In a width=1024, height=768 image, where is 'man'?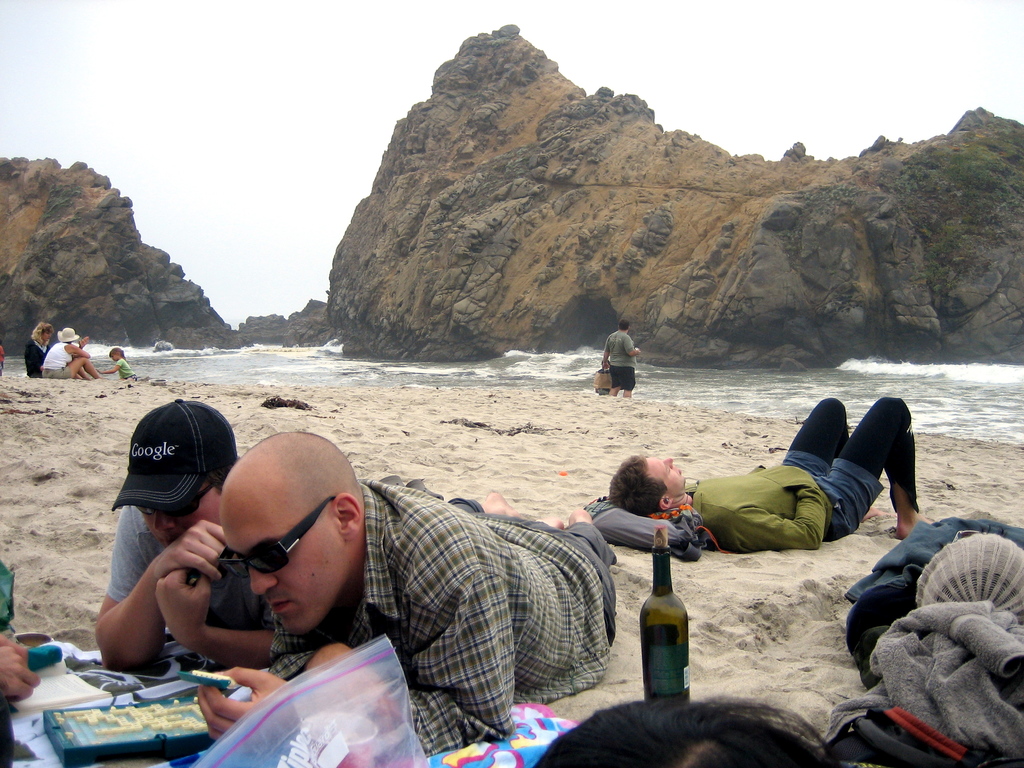
left=627, top=401, right=932, bottom=578.
